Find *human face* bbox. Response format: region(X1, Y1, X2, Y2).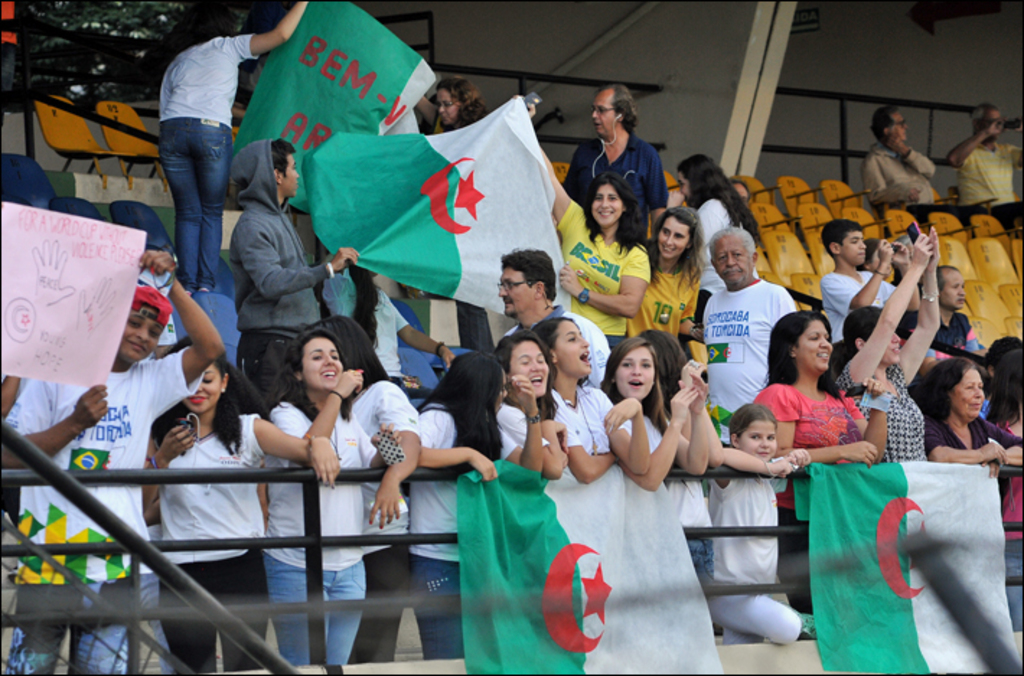
region(617, 347, 656, 401).
